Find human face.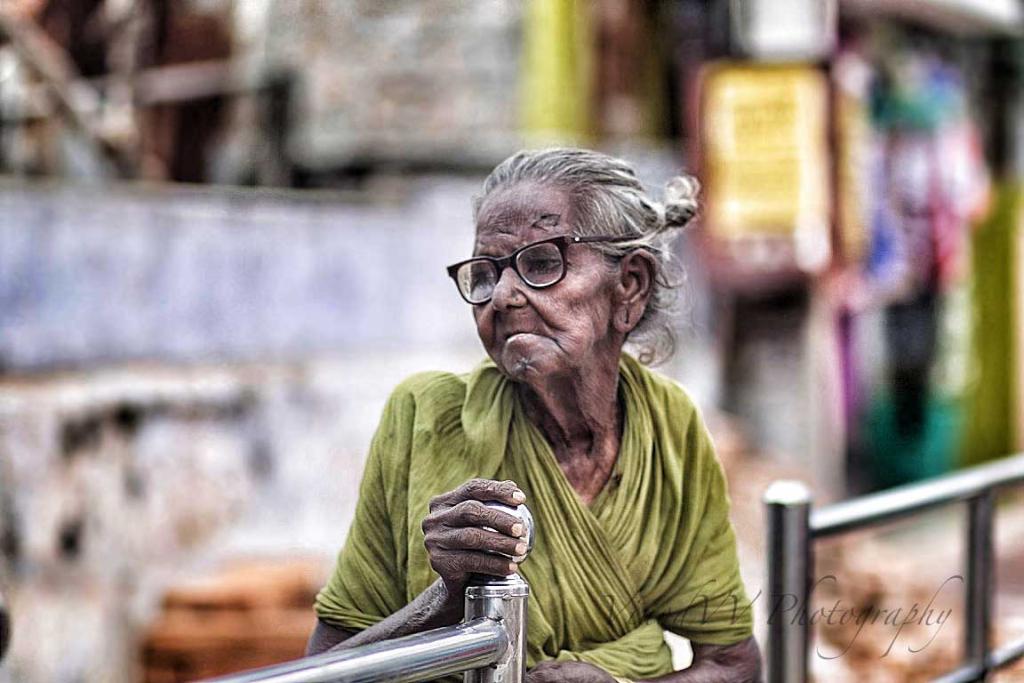
(467, 184, 604, 381).
